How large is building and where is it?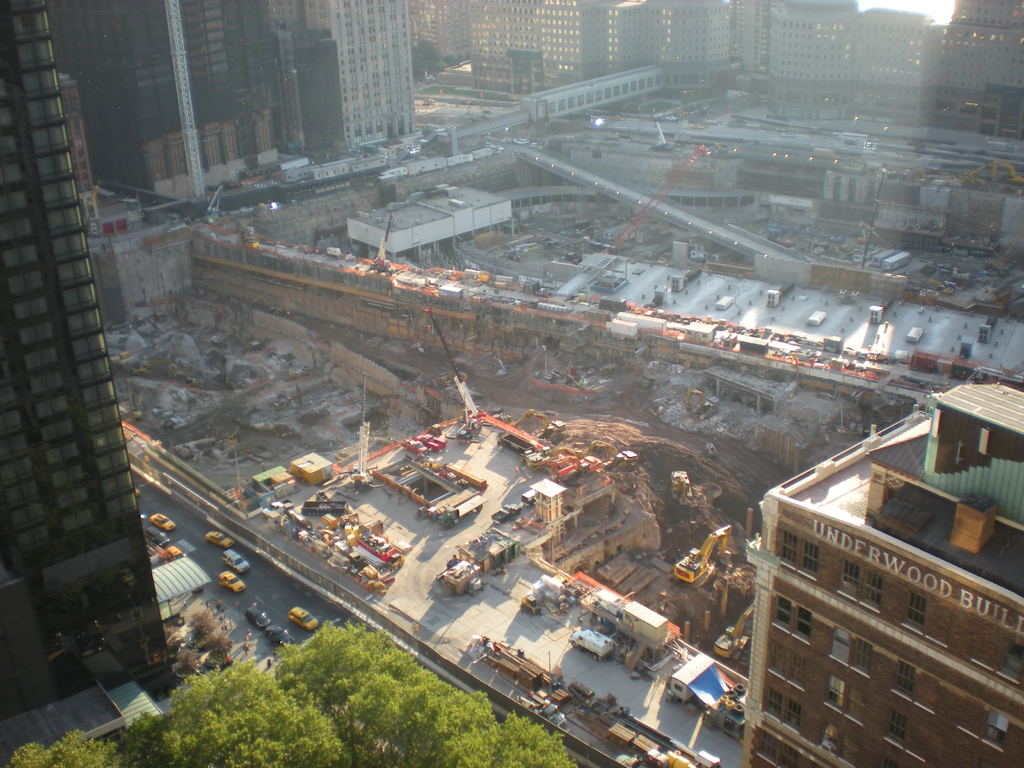
Bounding box: box(742, 374, 1023, 764).
